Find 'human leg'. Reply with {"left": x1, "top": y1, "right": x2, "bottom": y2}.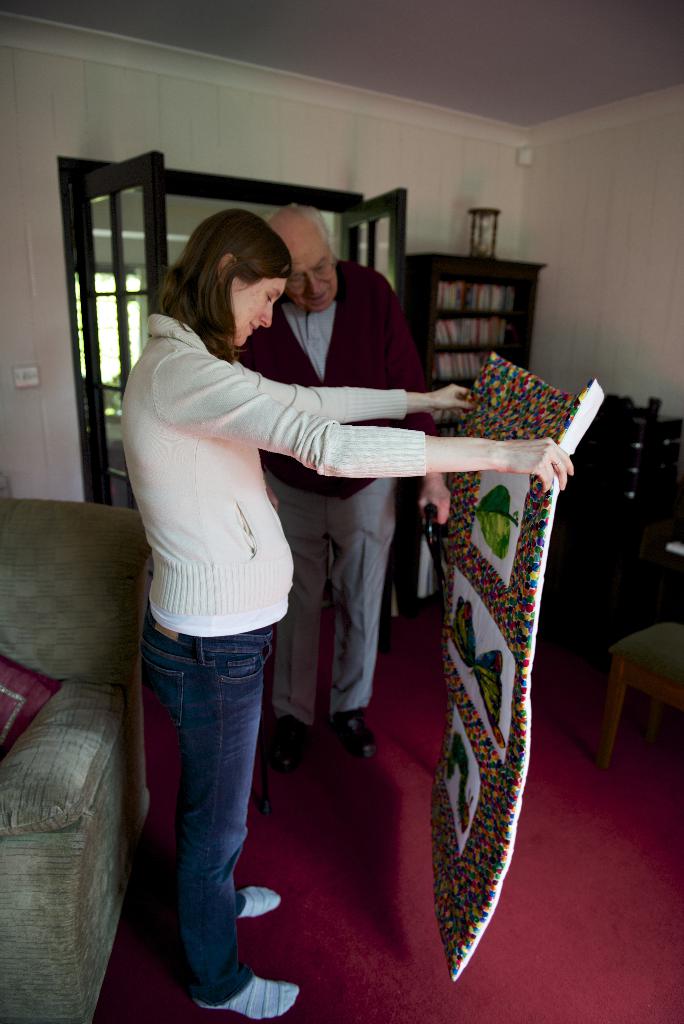
{"left": 268, "top": 469, "right": 332, "bottom": 767}.
